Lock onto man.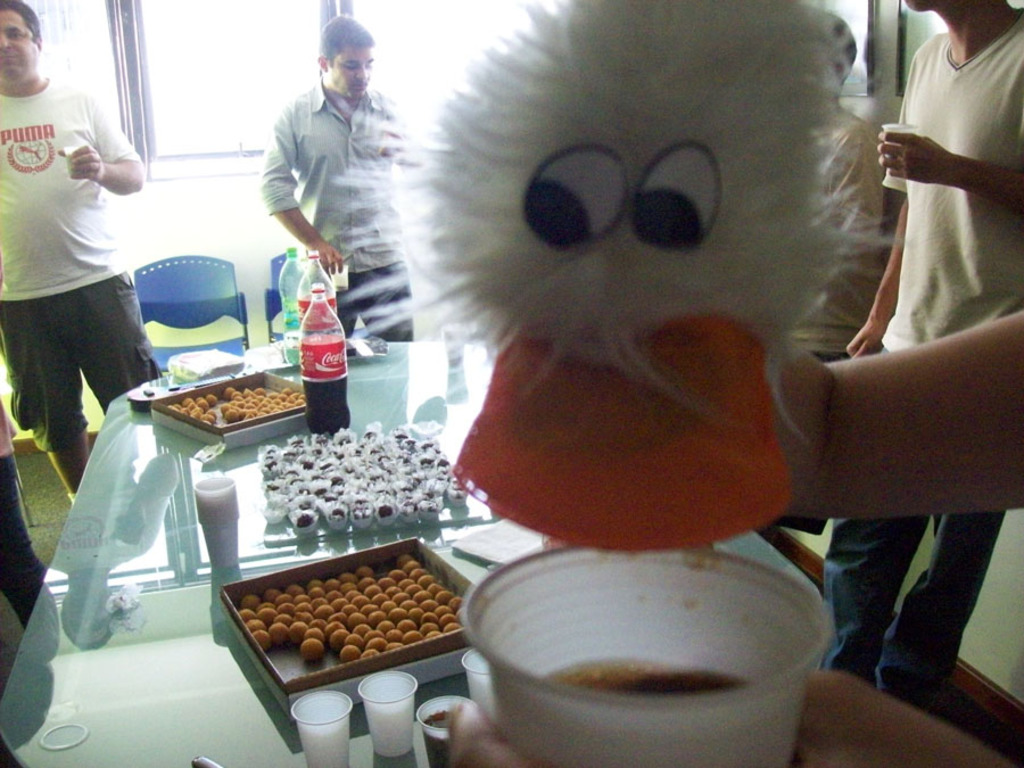
Locked: 258 15 419 340.
